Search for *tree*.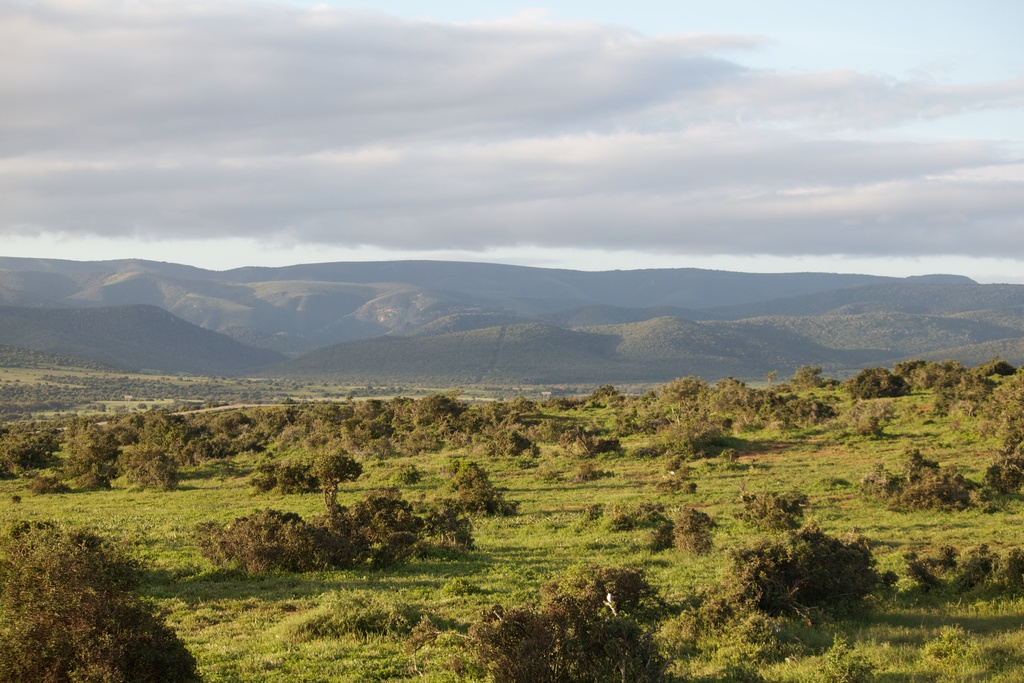
Found at bbox=(703, 520, 880, 616).
